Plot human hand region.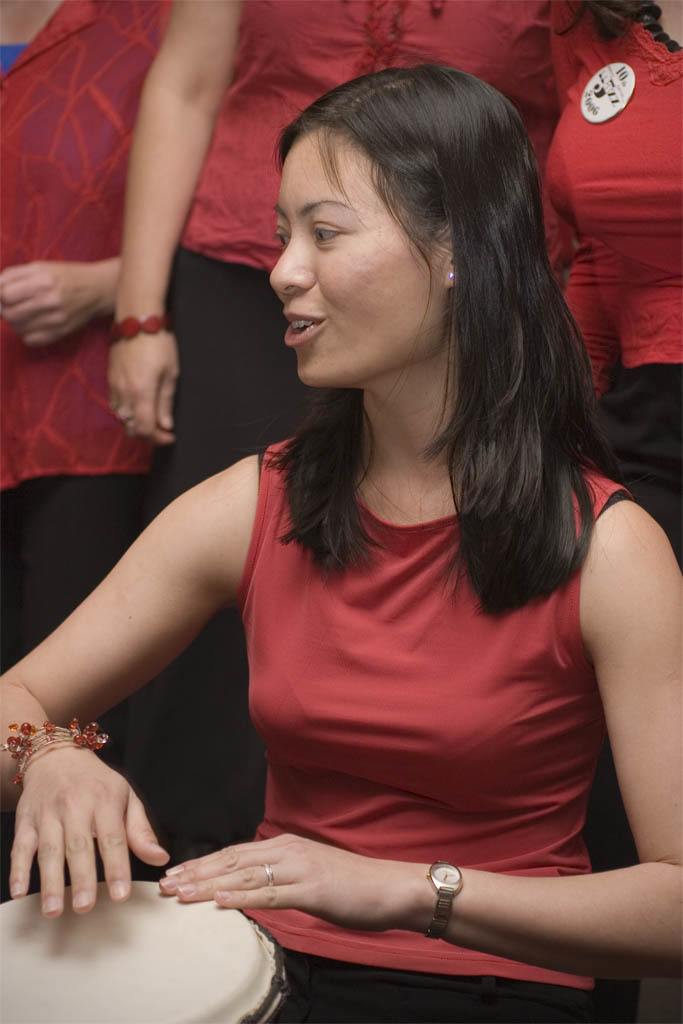
Plotted at x1=0 y1=260 x2=106 y2=351.
